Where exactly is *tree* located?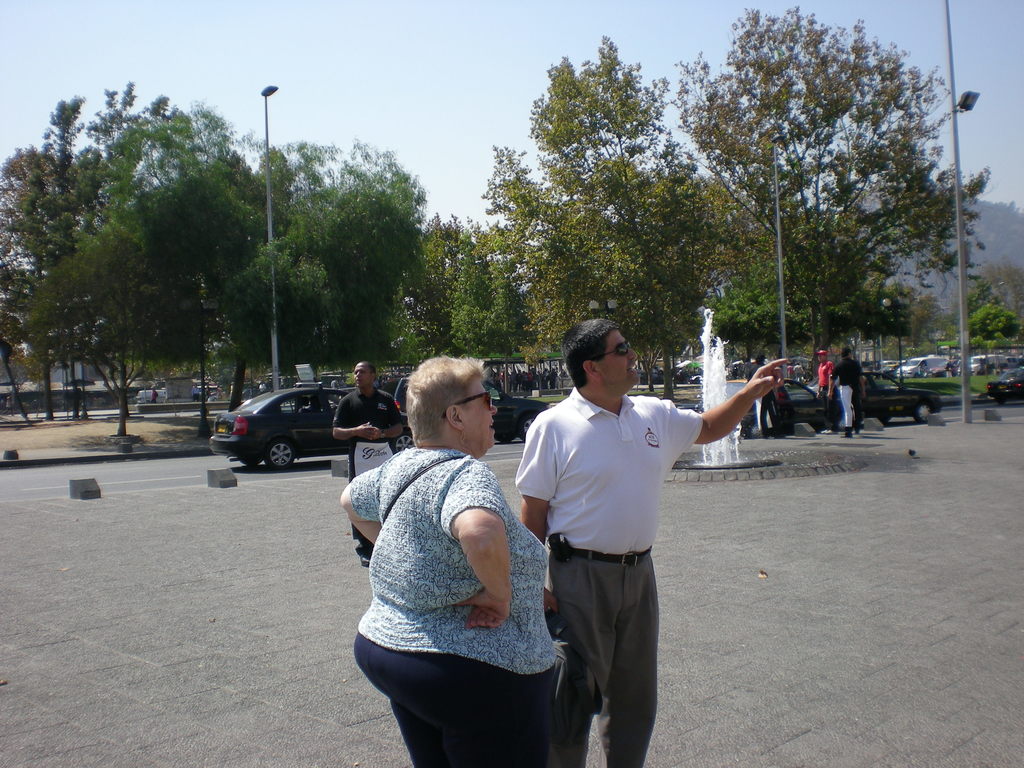
Its bounding box is (x1=15, y1=225, x2=204, y2=447).
